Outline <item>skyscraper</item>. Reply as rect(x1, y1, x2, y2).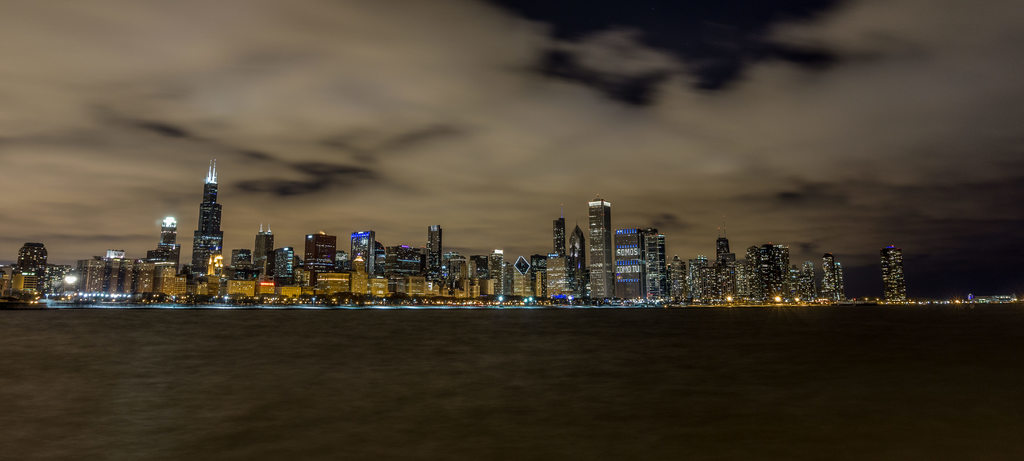
rect(550, 219, 563, 255).
